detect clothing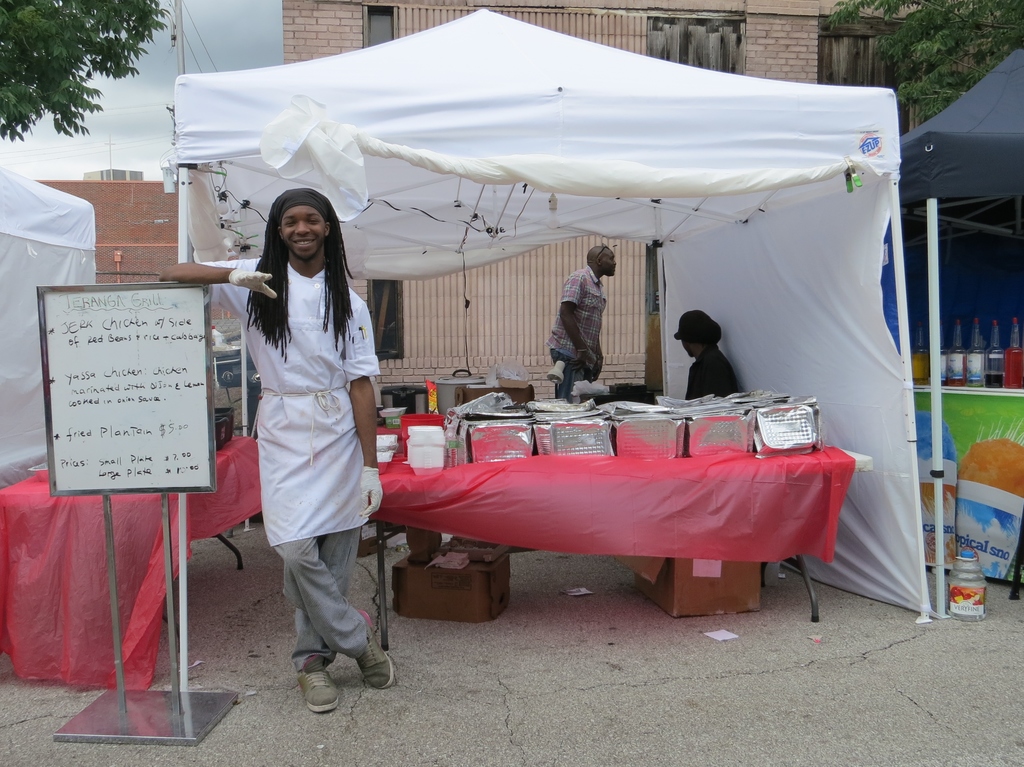
bbox=[683, 342, 739, 399]
